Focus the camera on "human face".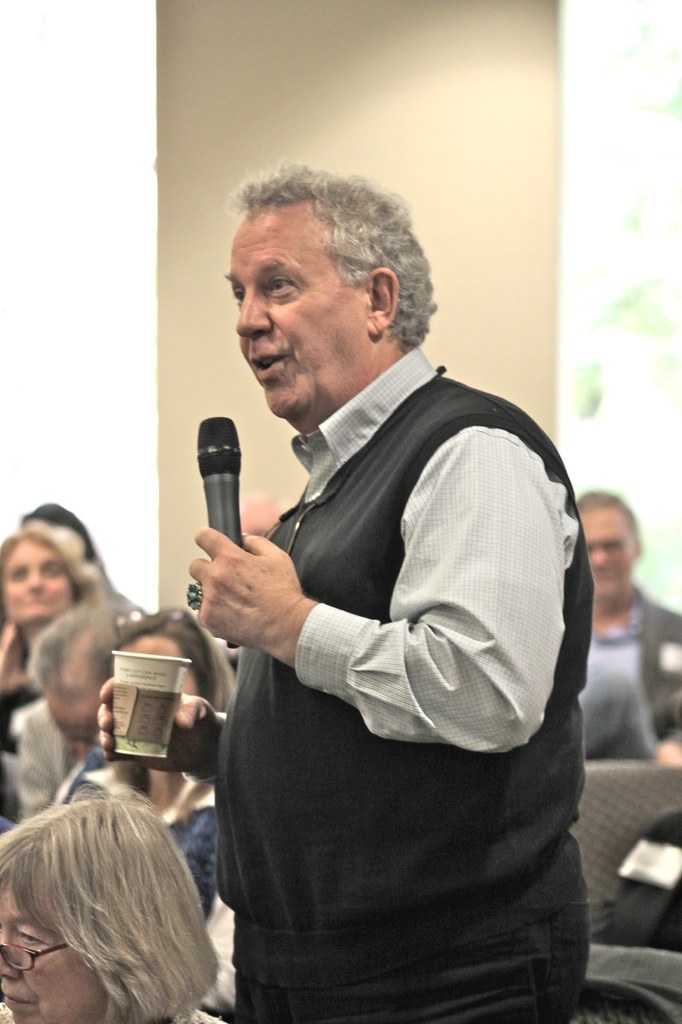
Focus region: Rect(0, 538, 79, 622).
